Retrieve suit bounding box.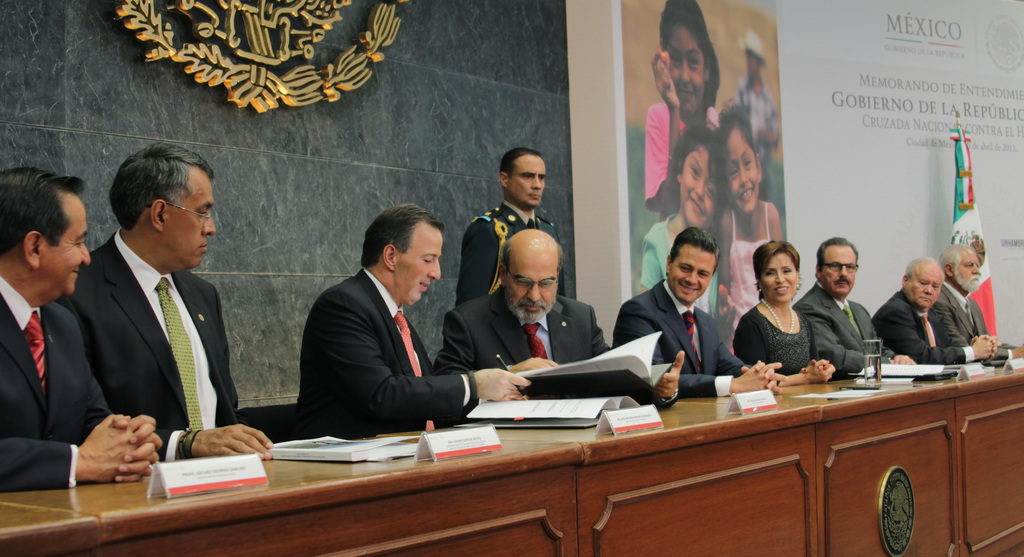
Bounding box: 870:287:977:363.
